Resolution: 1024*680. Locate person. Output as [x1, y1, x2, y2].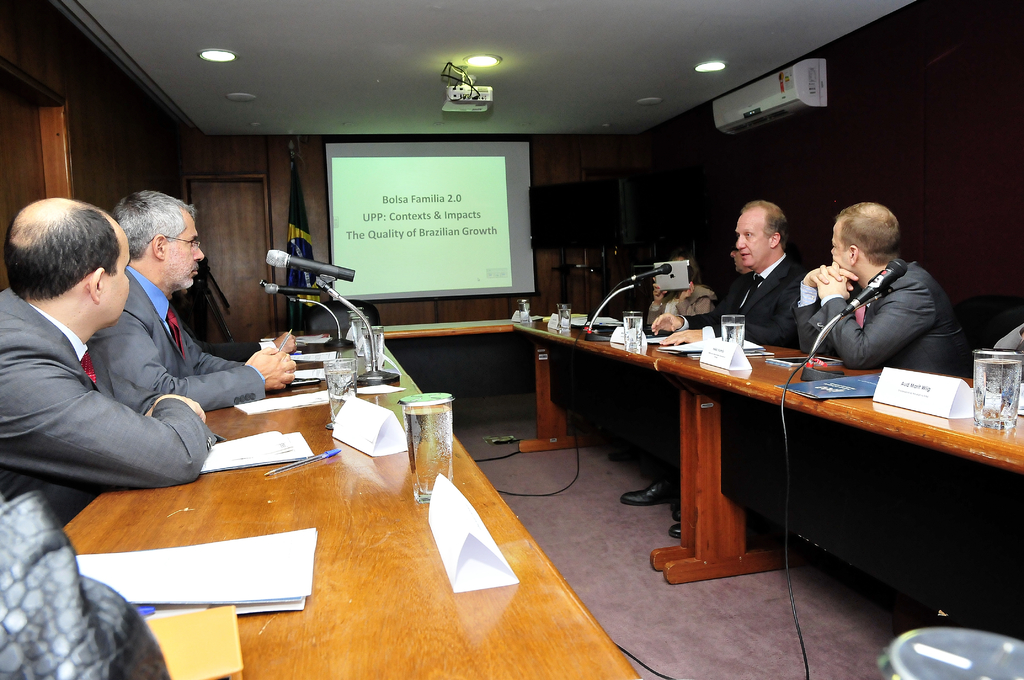
[97, 177, 282, 416].
